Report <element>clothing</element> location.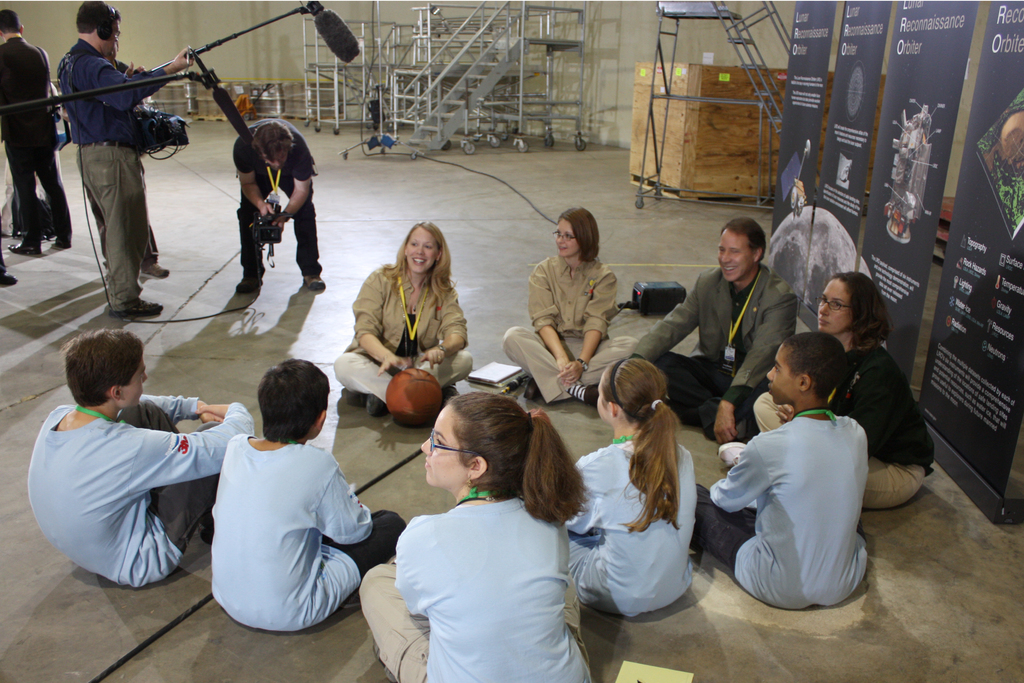
Report: rect(625, 259, 801, 446).
